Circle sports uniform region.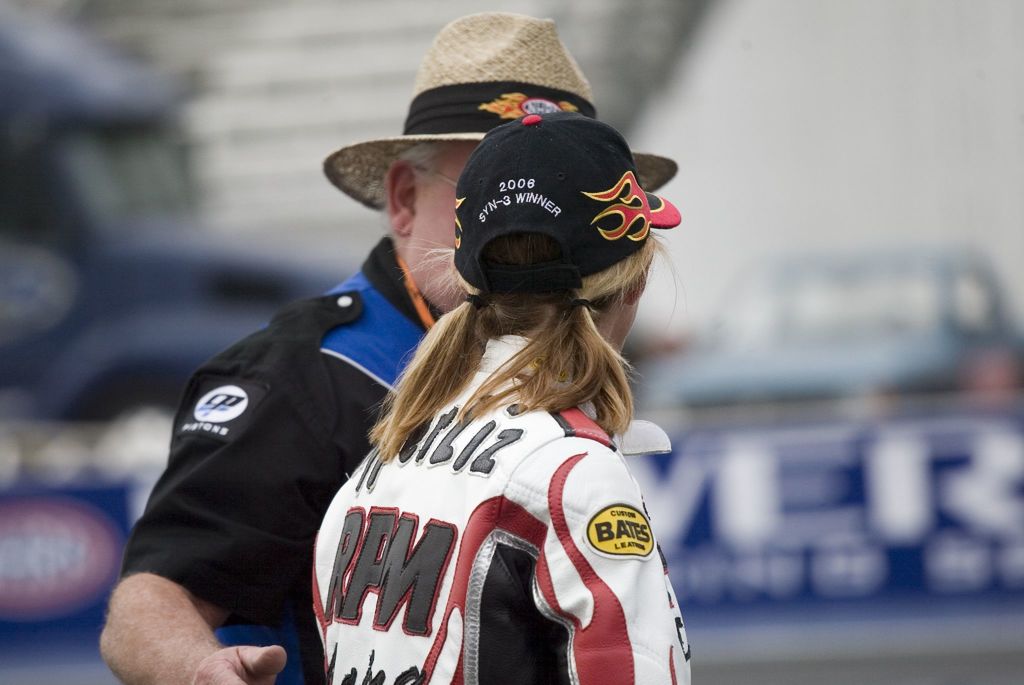
Region: <box>301,317,695,679</box>.
